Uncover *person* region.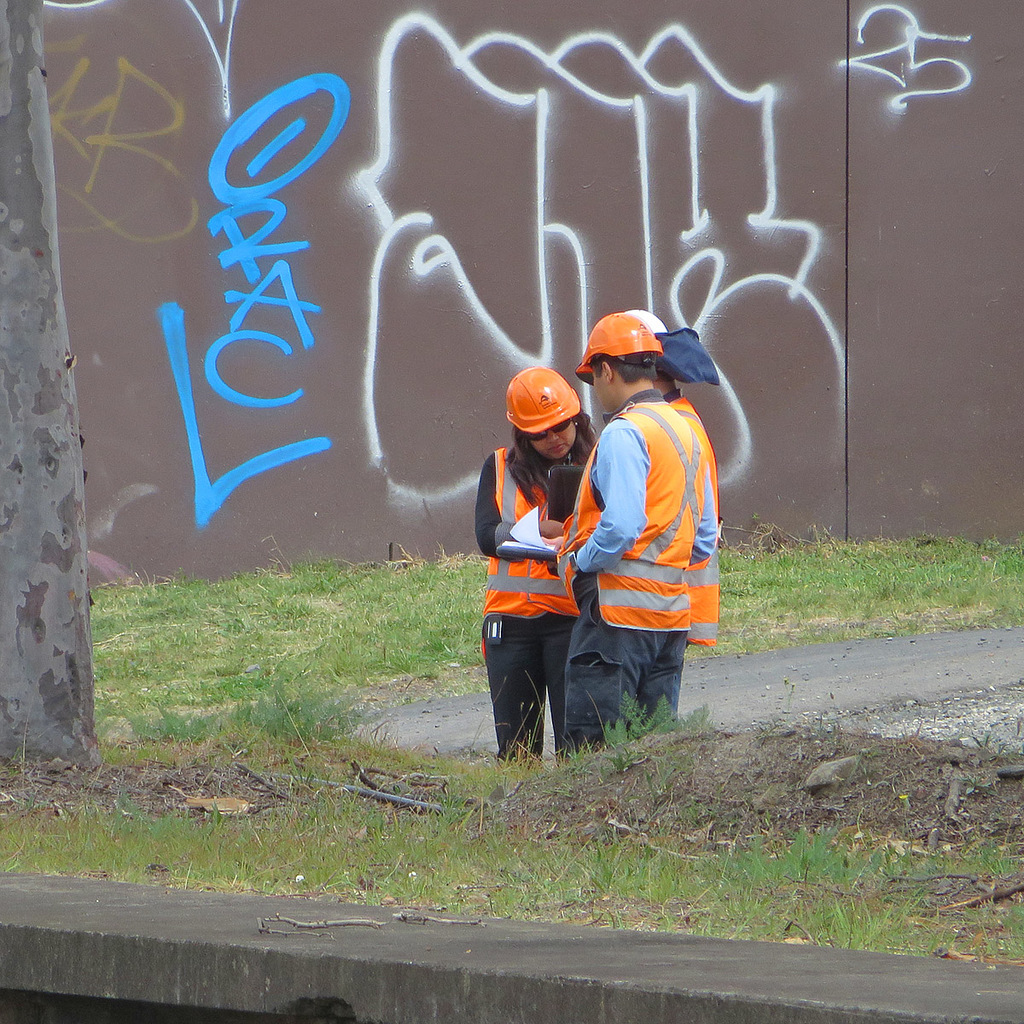
Uncovered: (left=471, top=358, right=594, bottom=768).
